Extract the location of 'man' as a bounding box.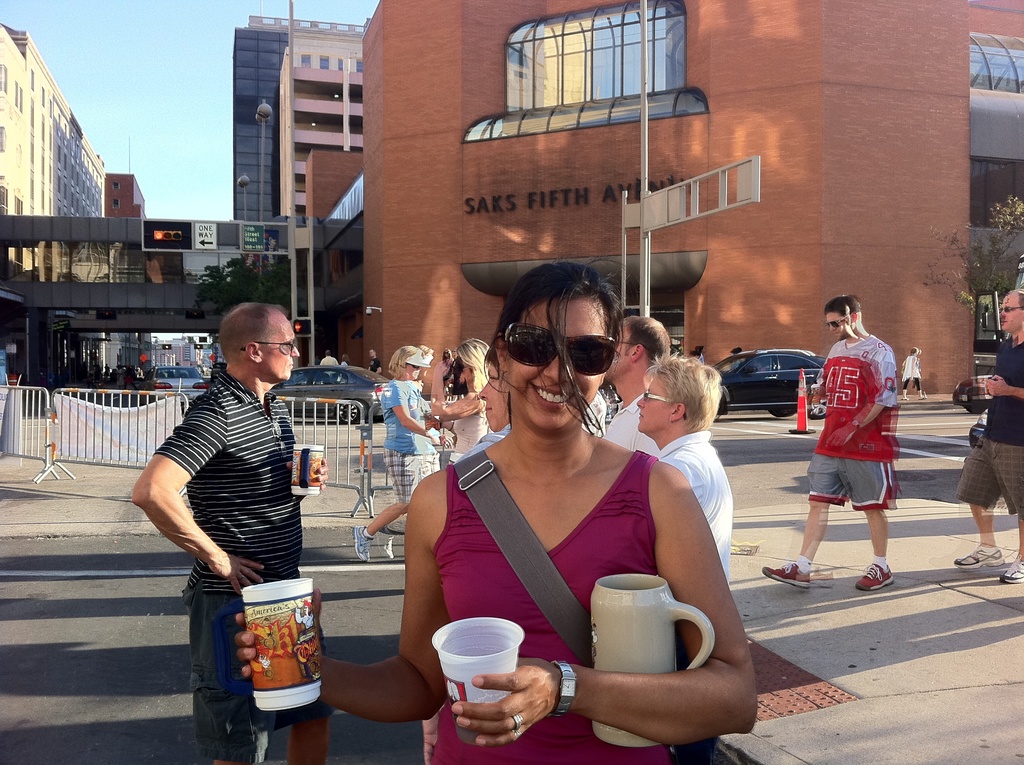
{"x1": 367, "y1": 348, "x2": 382, "y2": 376}.
